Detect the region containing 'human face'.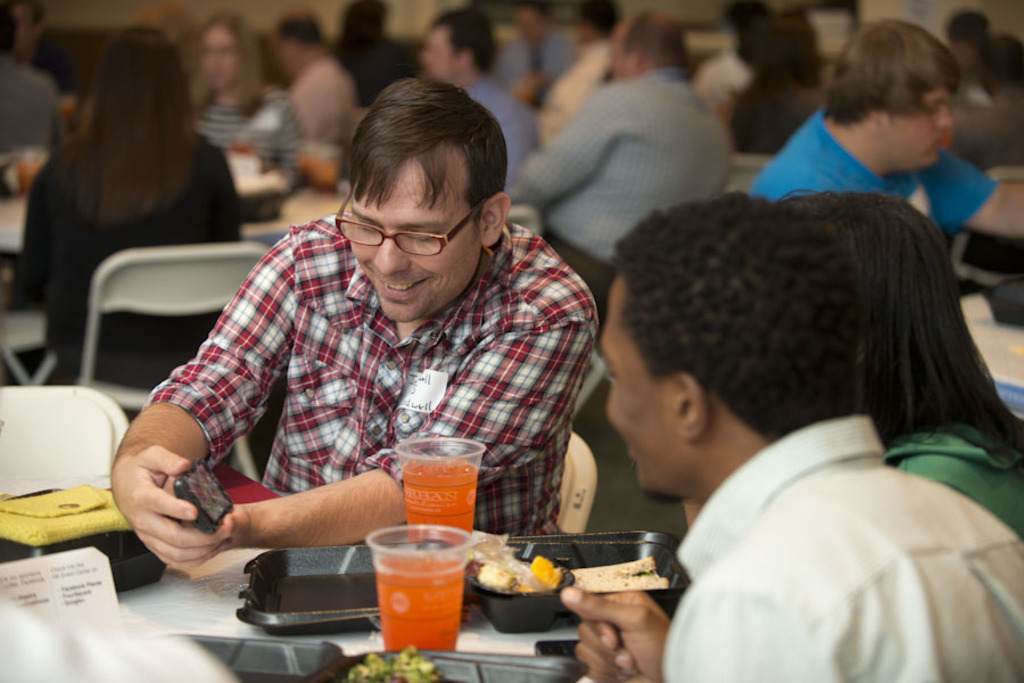
region(609, 51, 621, 76).
